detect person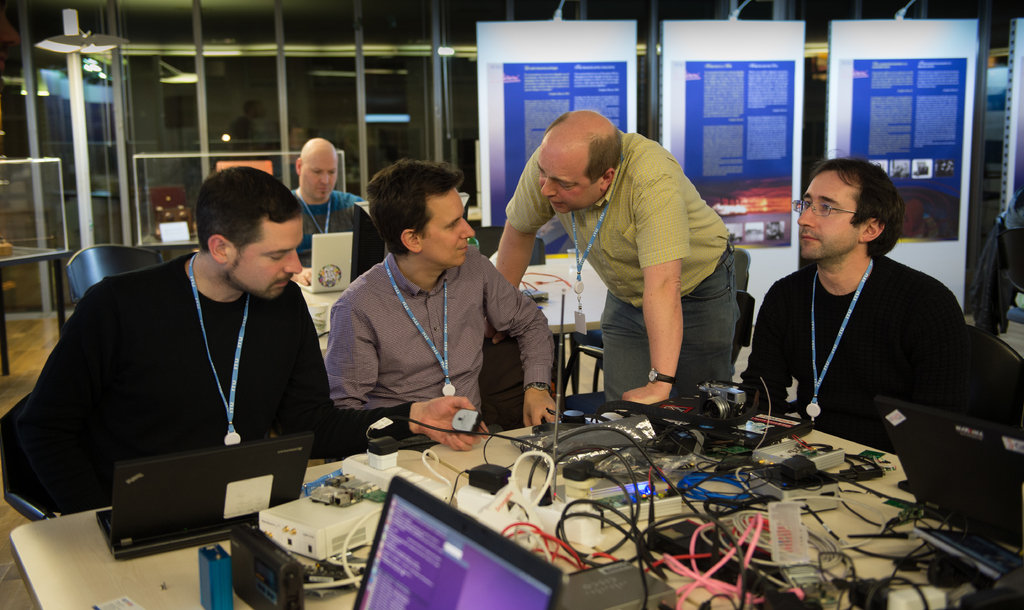
bbox=(0, 157, 347, 517)
